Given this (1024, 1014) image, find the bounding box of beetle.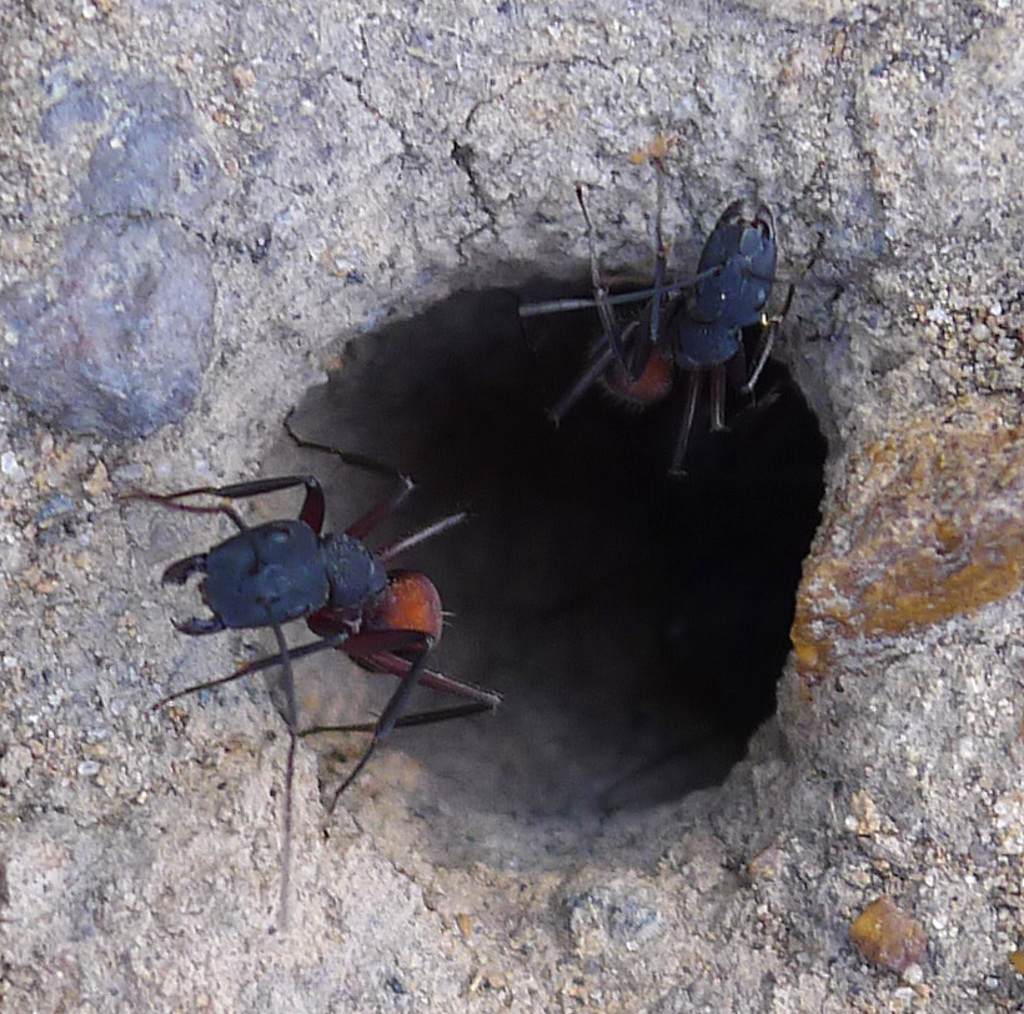
bbox=(534, 144, 847, 468).
